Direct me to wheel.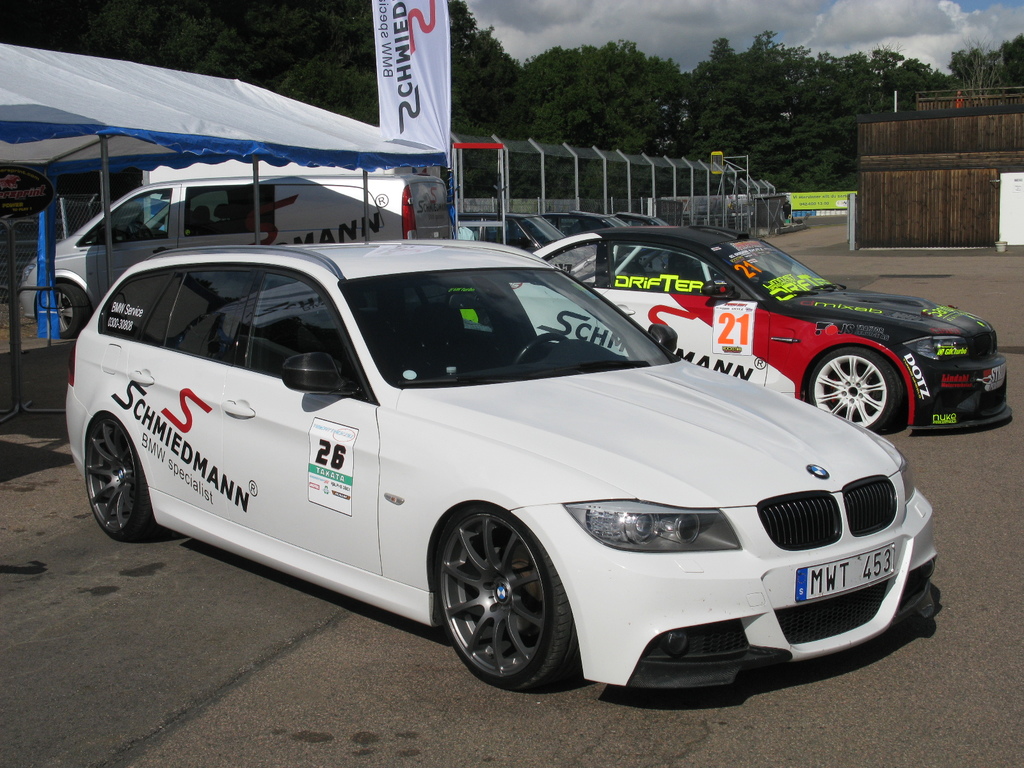
Direction: [left=86, top=410, right=155, bottom=541].
